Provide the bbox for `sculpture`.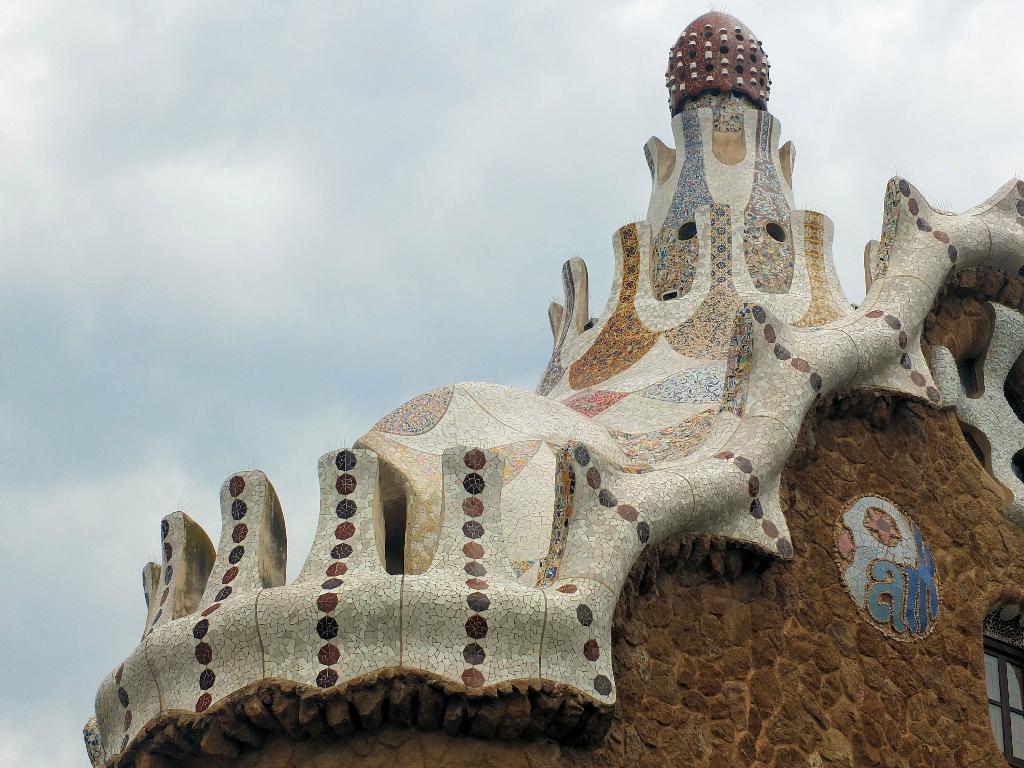
BBox(45, 0, 1021, 767).
